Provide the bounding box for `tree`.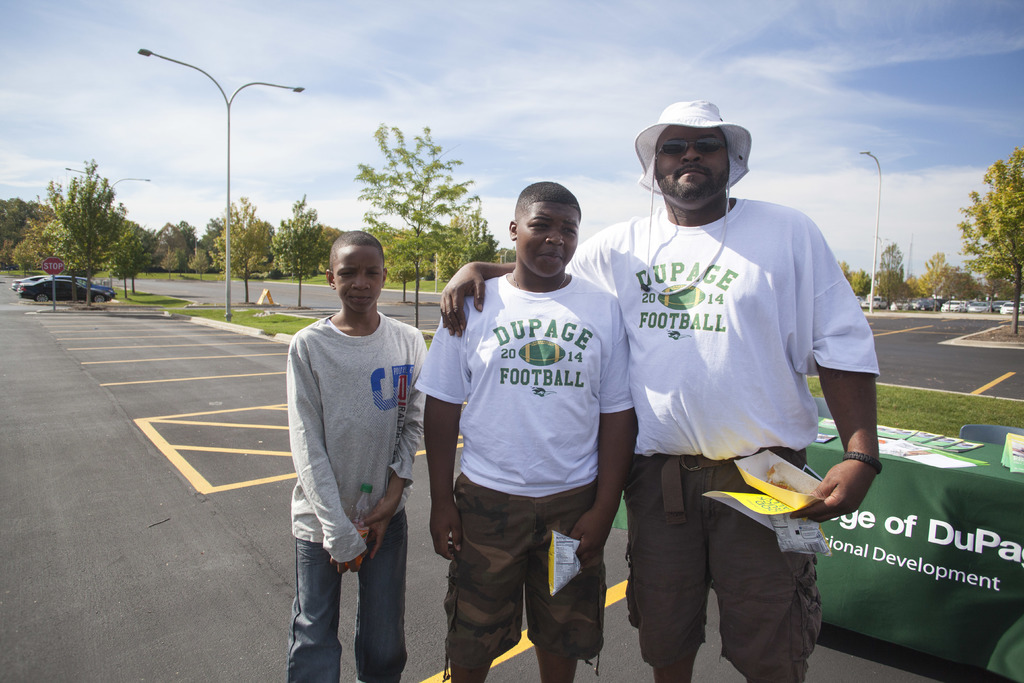
870 232 911 304.
